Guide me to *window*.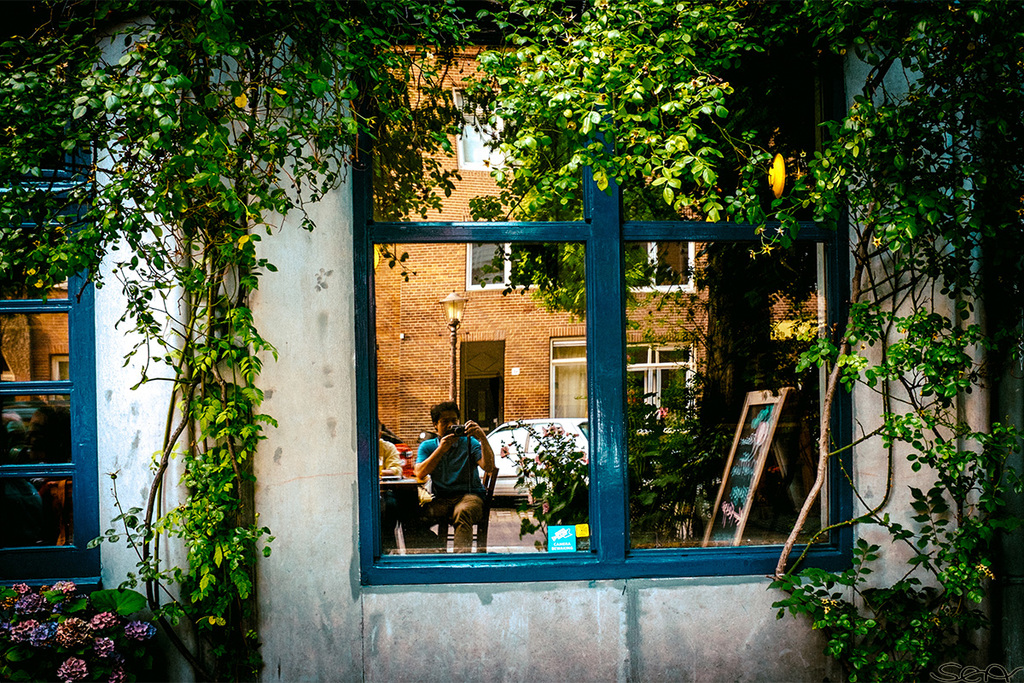
Guidance: (left=624, top=241, right=694, bottom=294).
